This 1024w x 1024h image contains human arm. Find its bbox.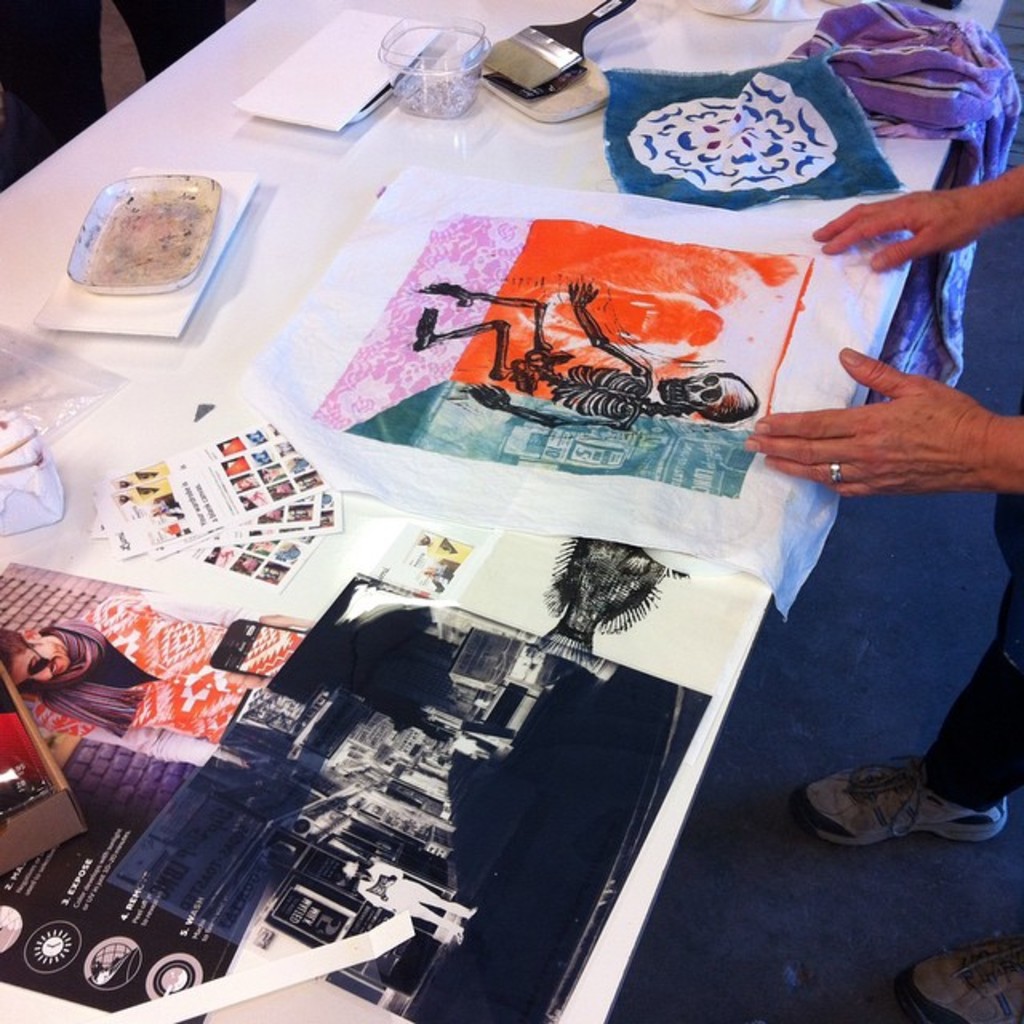
[x1=742, y1=339, x2=1022, y2=486].
